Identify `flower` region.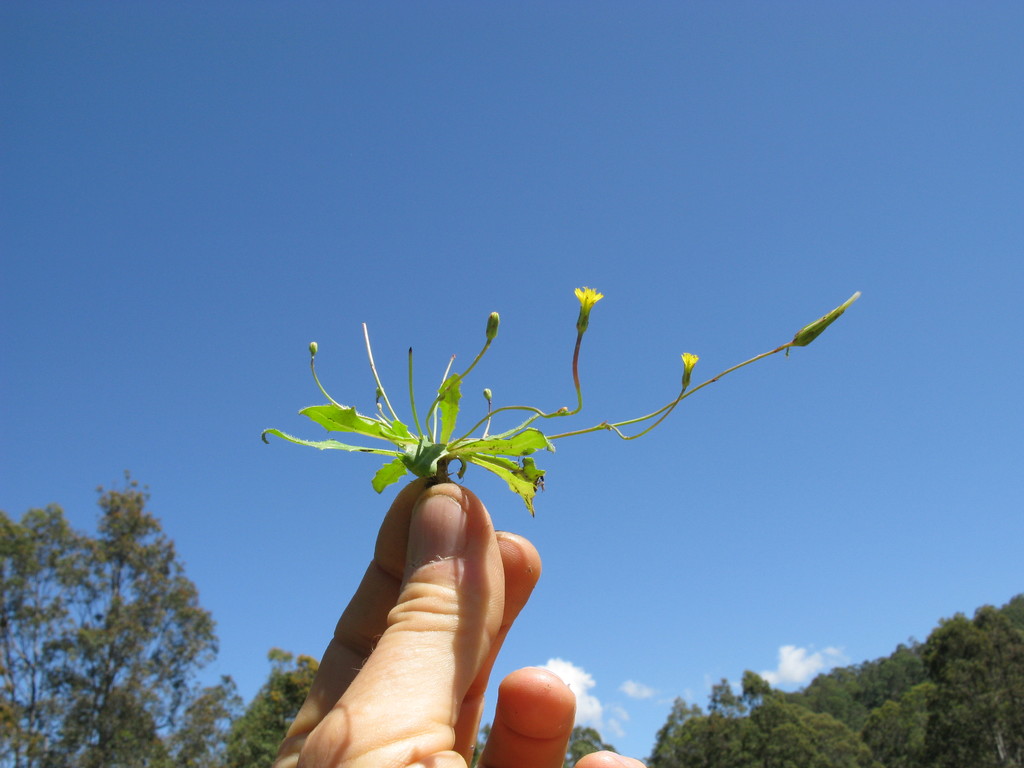
Region: select_region(574, 287, 602, 339).
